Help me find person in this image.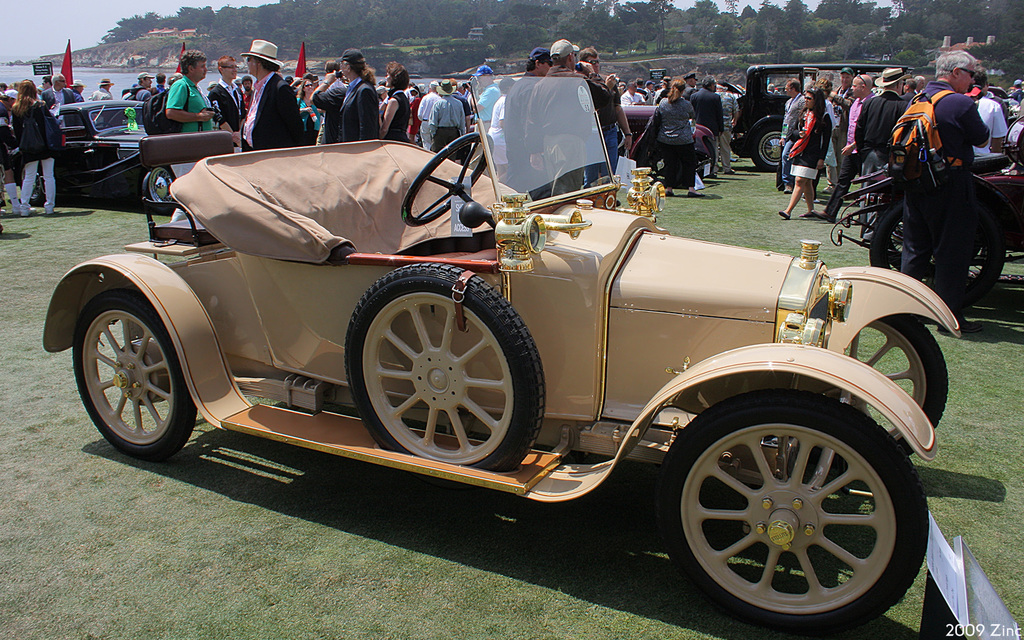
Found it: <box>10,77,59,214</box>.
